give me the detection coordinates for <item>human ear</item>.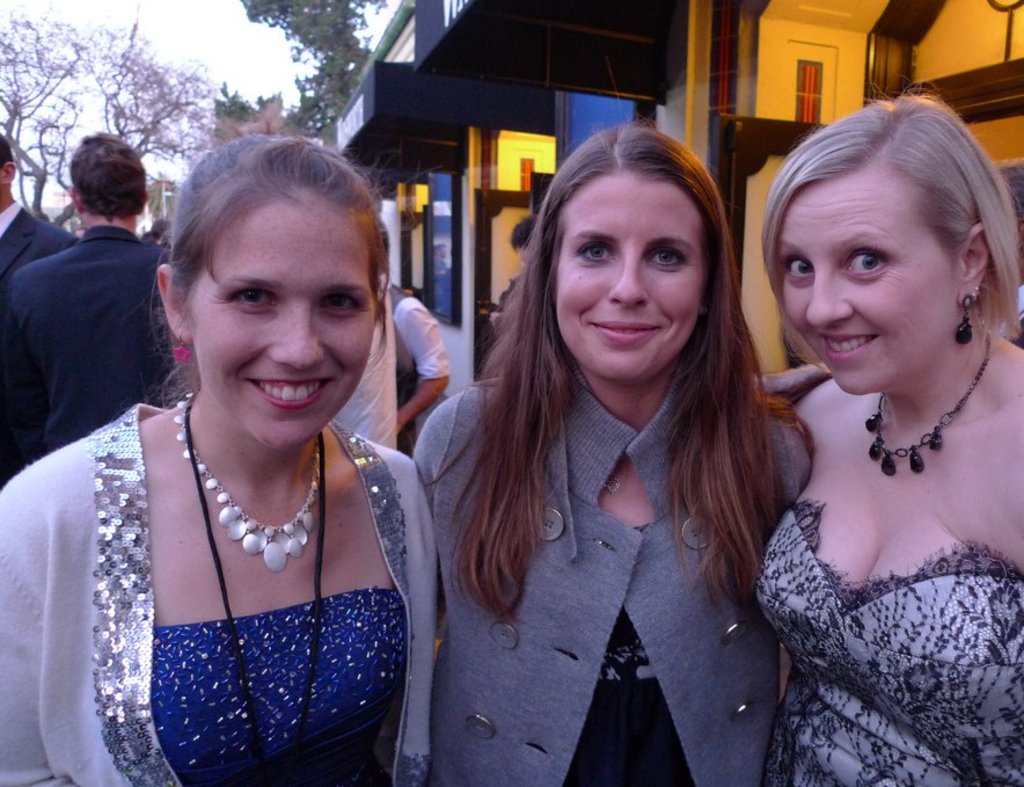
142,188,151,210.
